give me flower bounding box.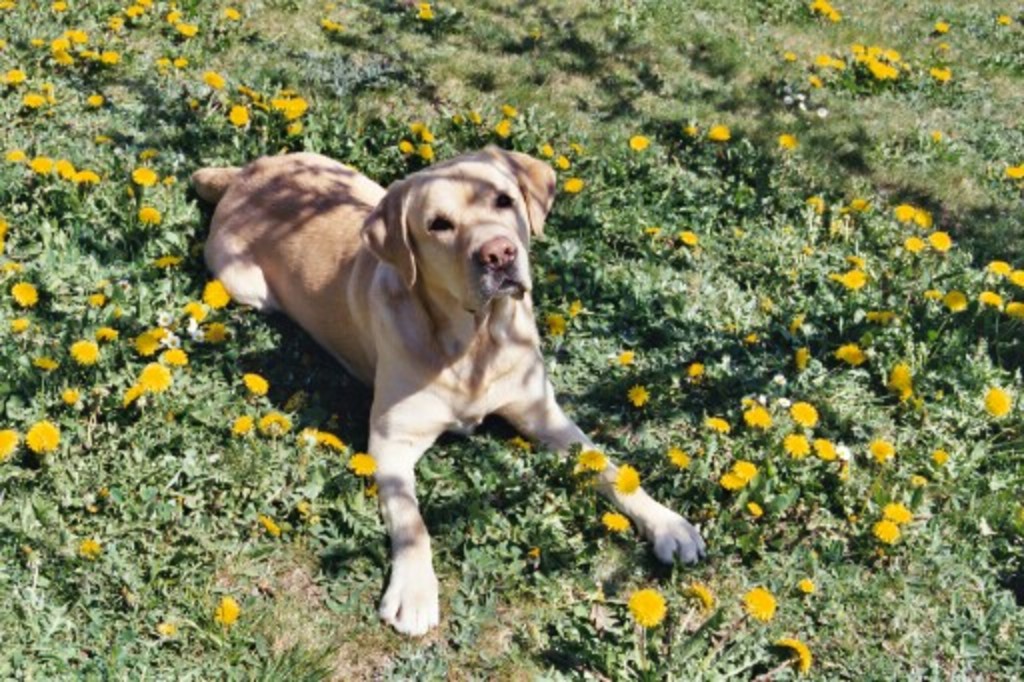
box=[58, 40, 68, 46].
